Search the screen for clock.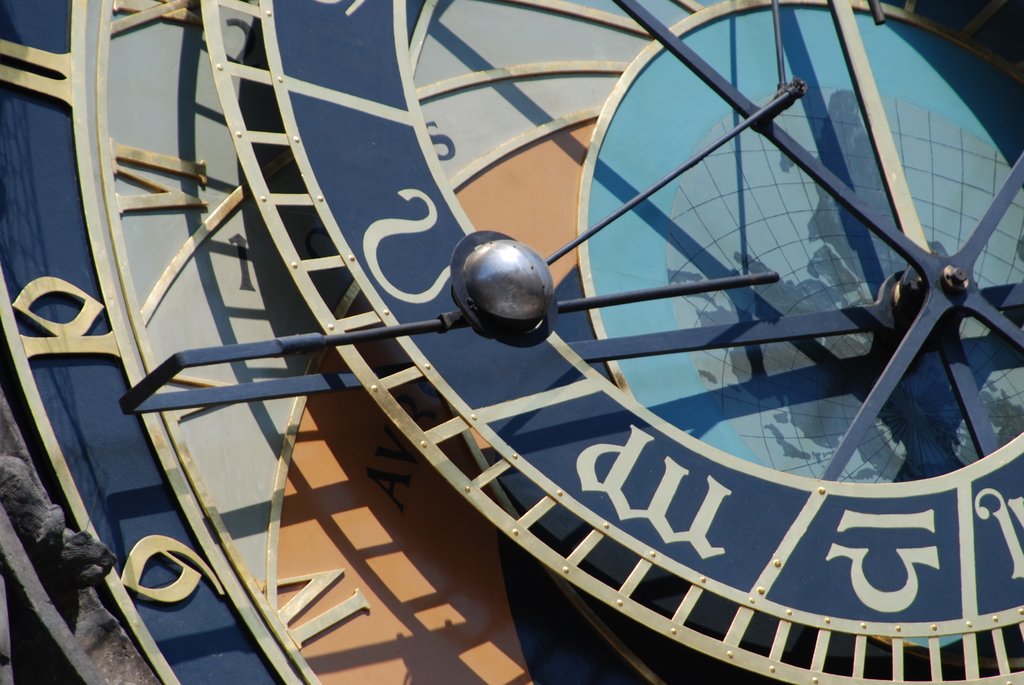
Found at pyautogui.locateOnScreen(0, 1, 1023, 683).
